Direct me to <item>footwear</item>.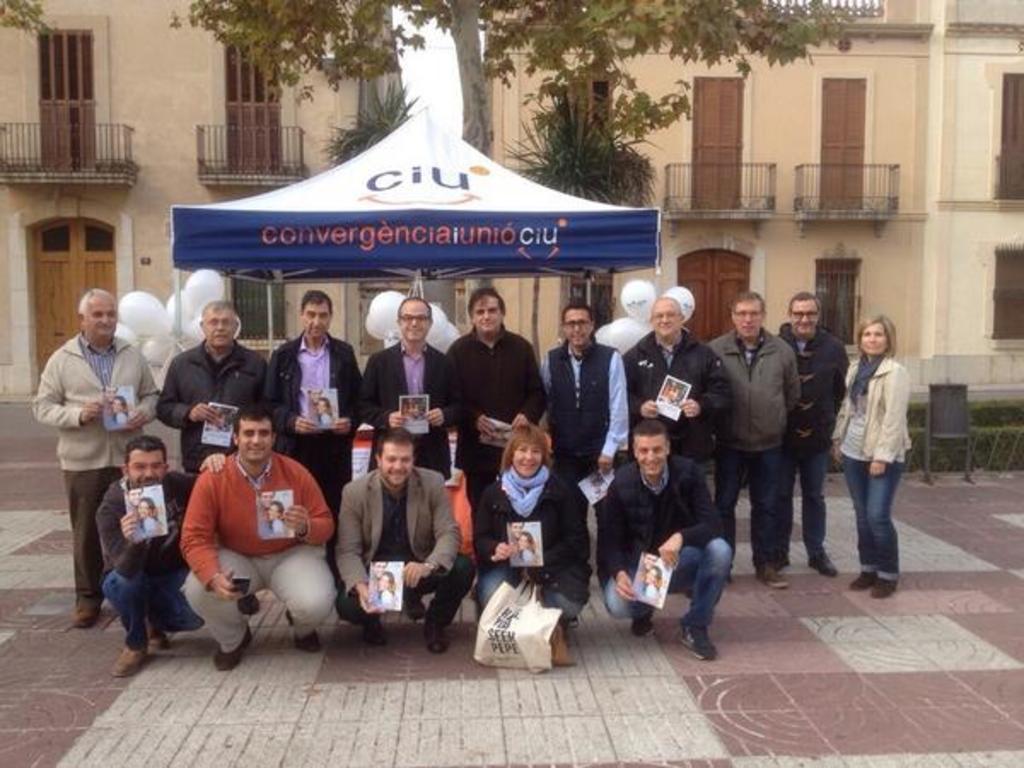
Direction: (left=679, top=628, right=719, bottom=660).
